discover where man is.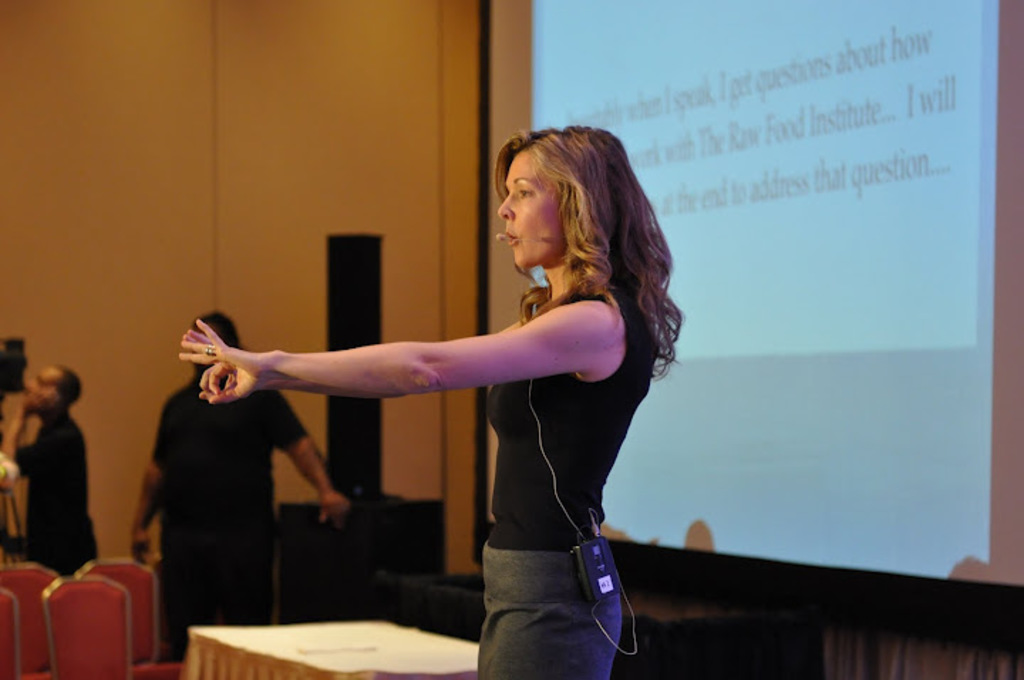
Discovered at left=9, top=357, right=98, bottom=595.
